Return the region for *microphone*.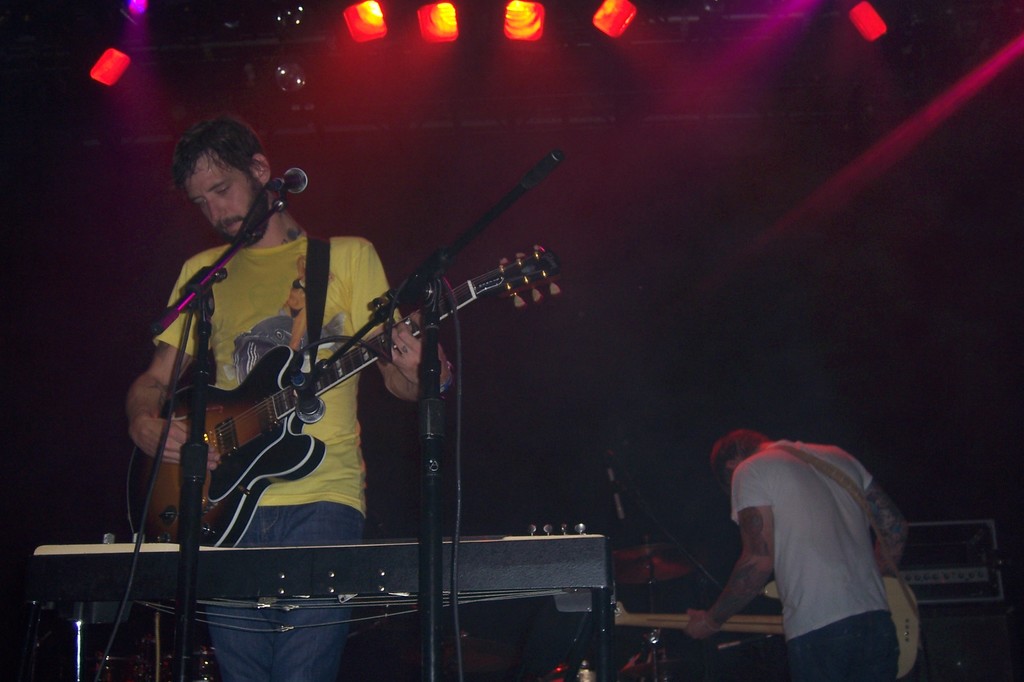
locate(269, 165, 311, 195).
